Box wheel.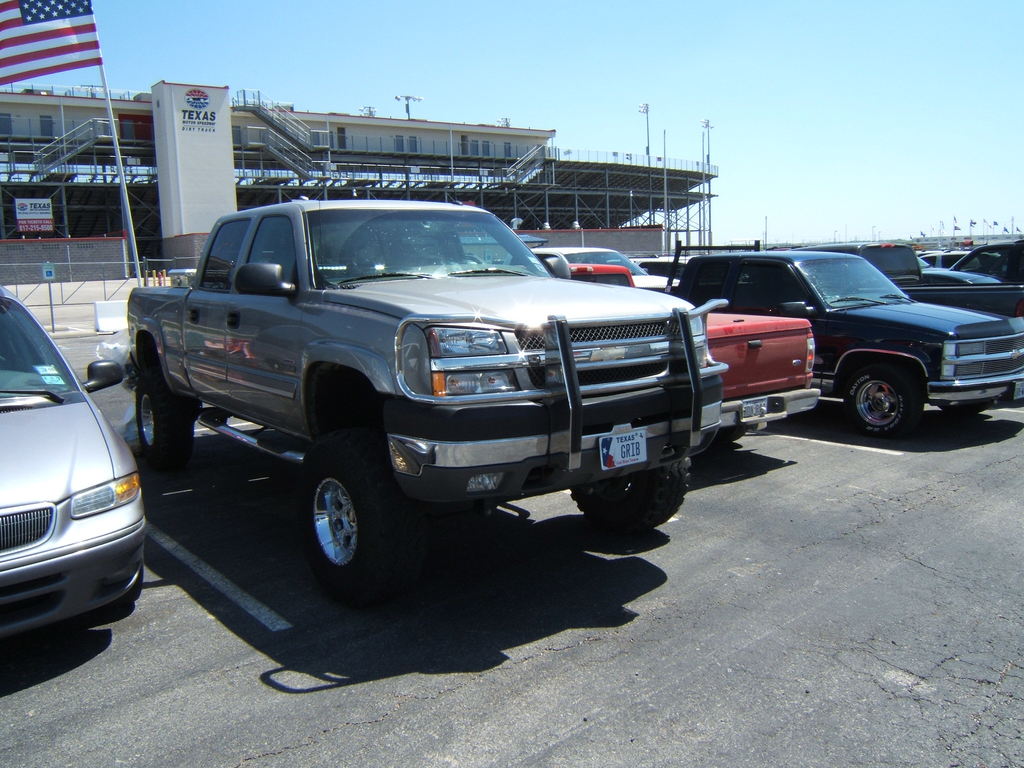
region(280, 448, 409, 590).
